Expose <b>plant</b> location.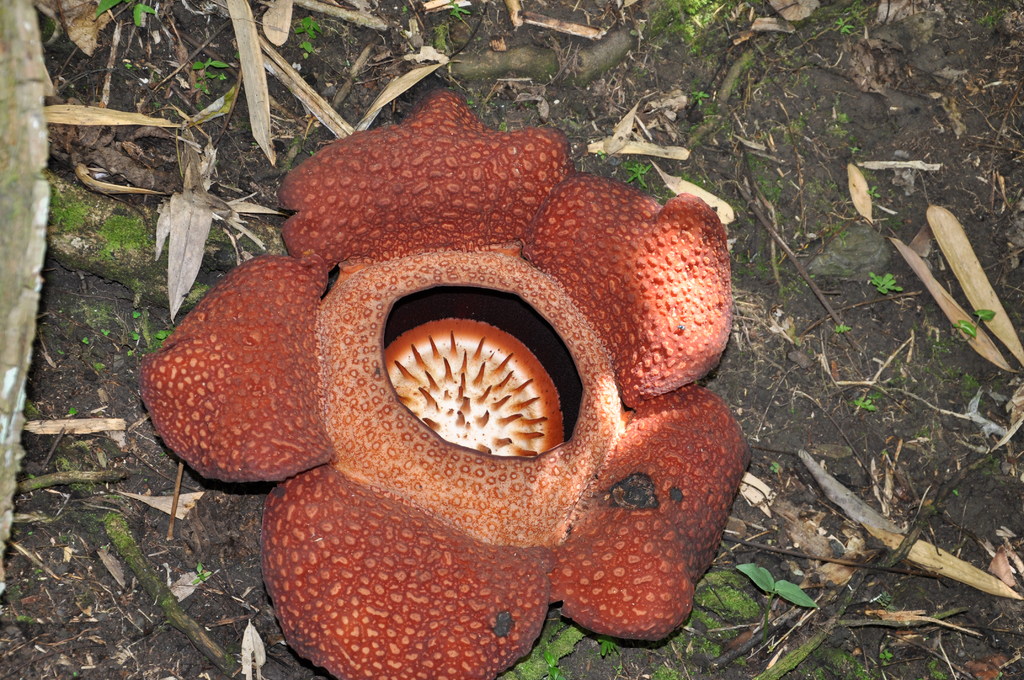
Exposed at x1=593 y1=633 x2=611 y2=654.
